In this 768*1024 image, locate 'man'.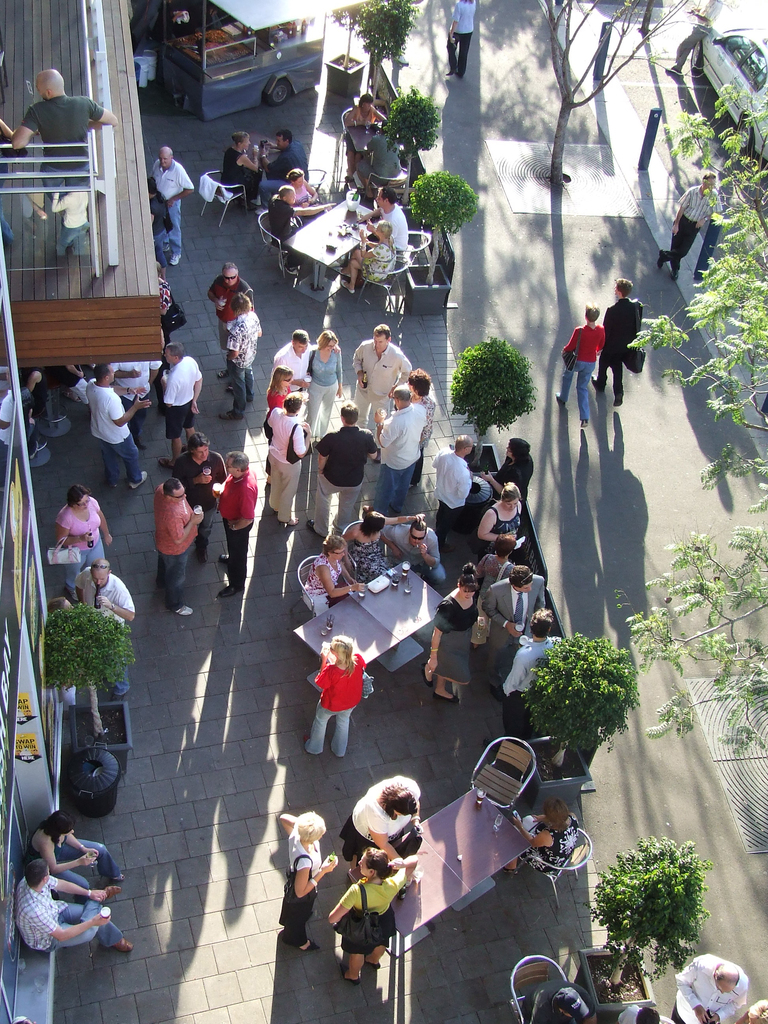
Bounding box: (650, 171, 724, 278).
